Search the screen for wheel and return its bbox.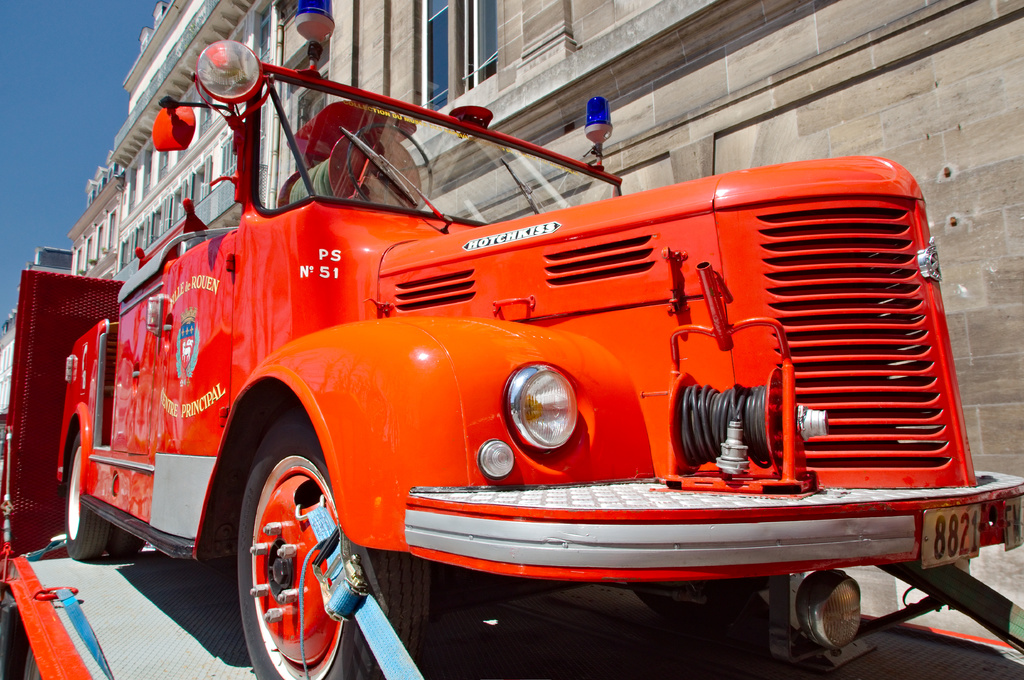
Found: BBox(64, 426, 104, 560).
